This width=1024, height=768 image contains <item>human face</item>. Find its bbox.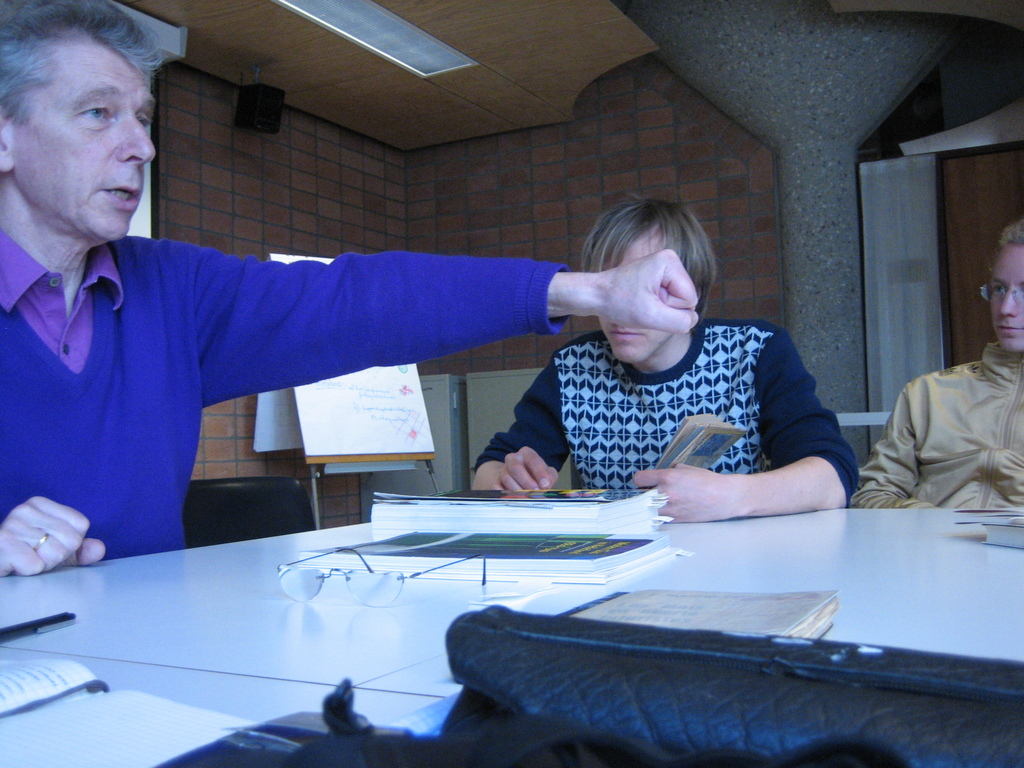
(x1=983, y1=242, x2=1023, y2=358).
